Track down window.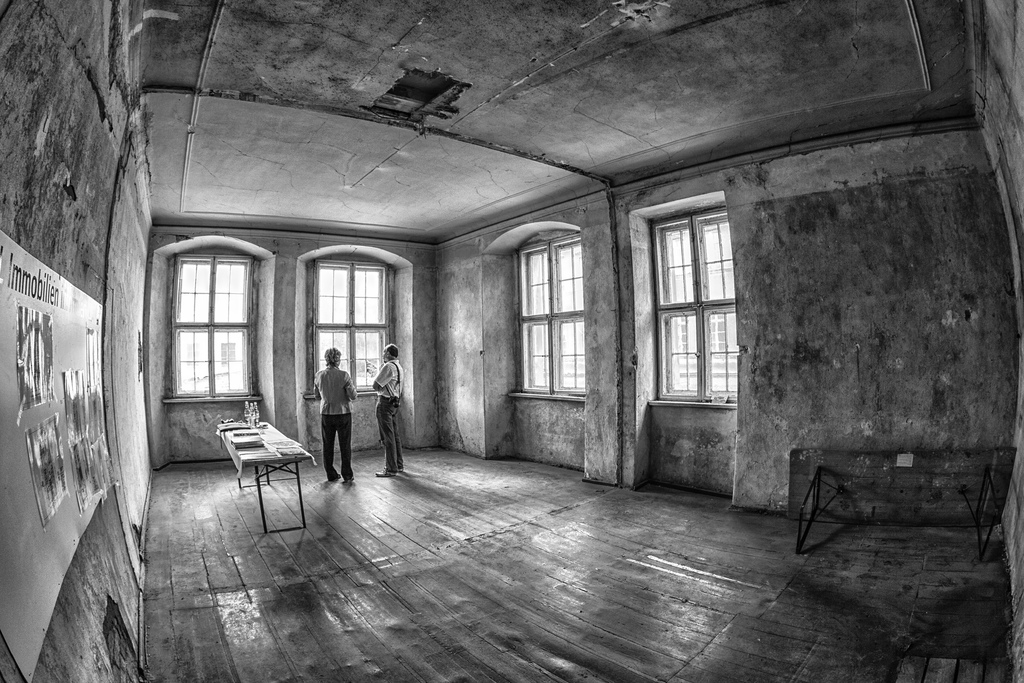
Tracked to {"x1": 630, "y1": 190, "x2": 735, "y2": 406}.
